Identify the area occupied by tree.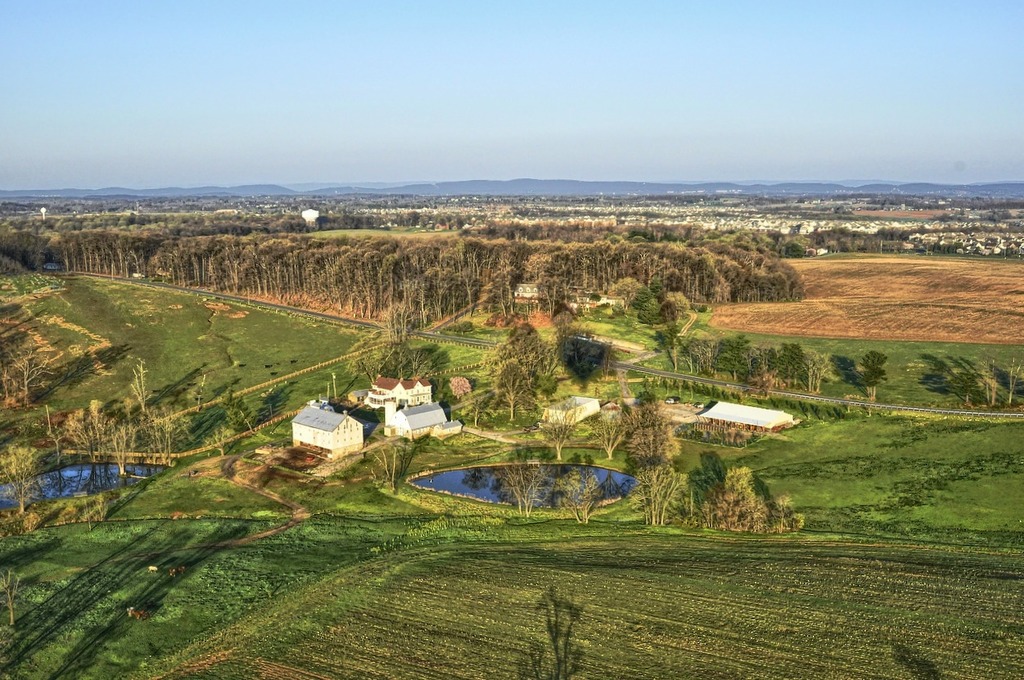
Area: 488,326,552,401.
